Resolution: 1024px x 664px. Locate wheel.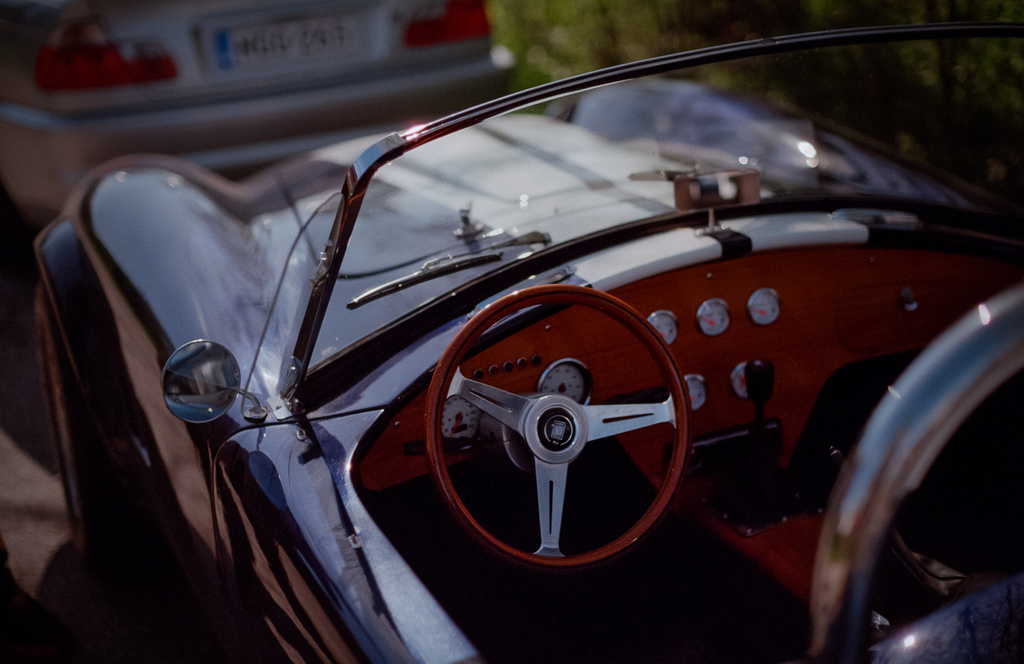
bbox=(424, 282, 694, 564).
